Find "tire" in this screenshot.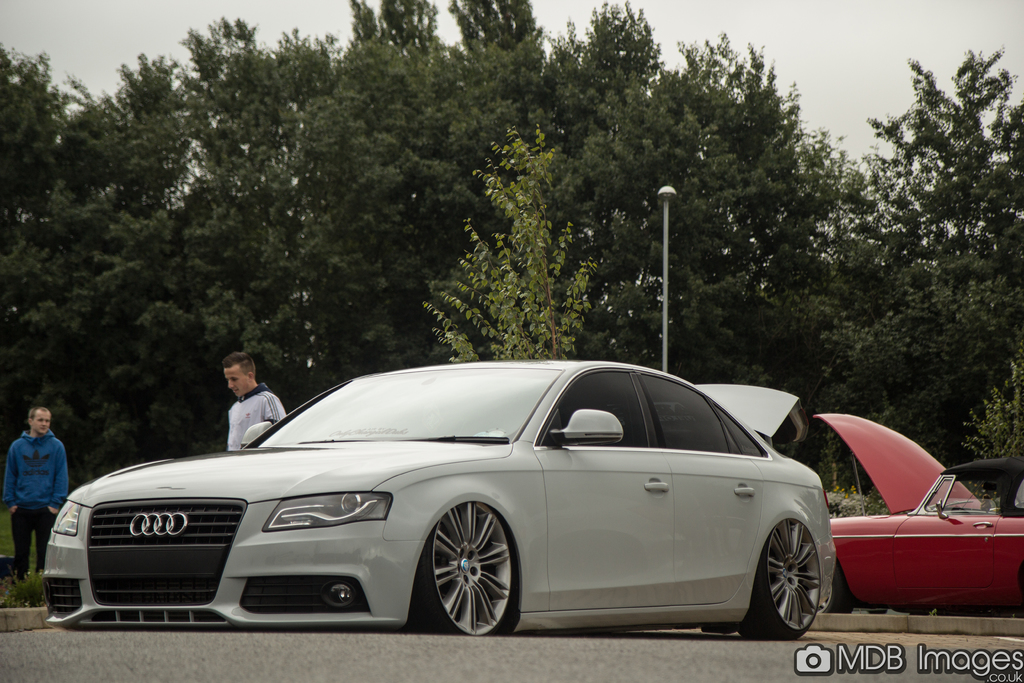
The bounding box for "tire" is 412, 504, 508, 634.
